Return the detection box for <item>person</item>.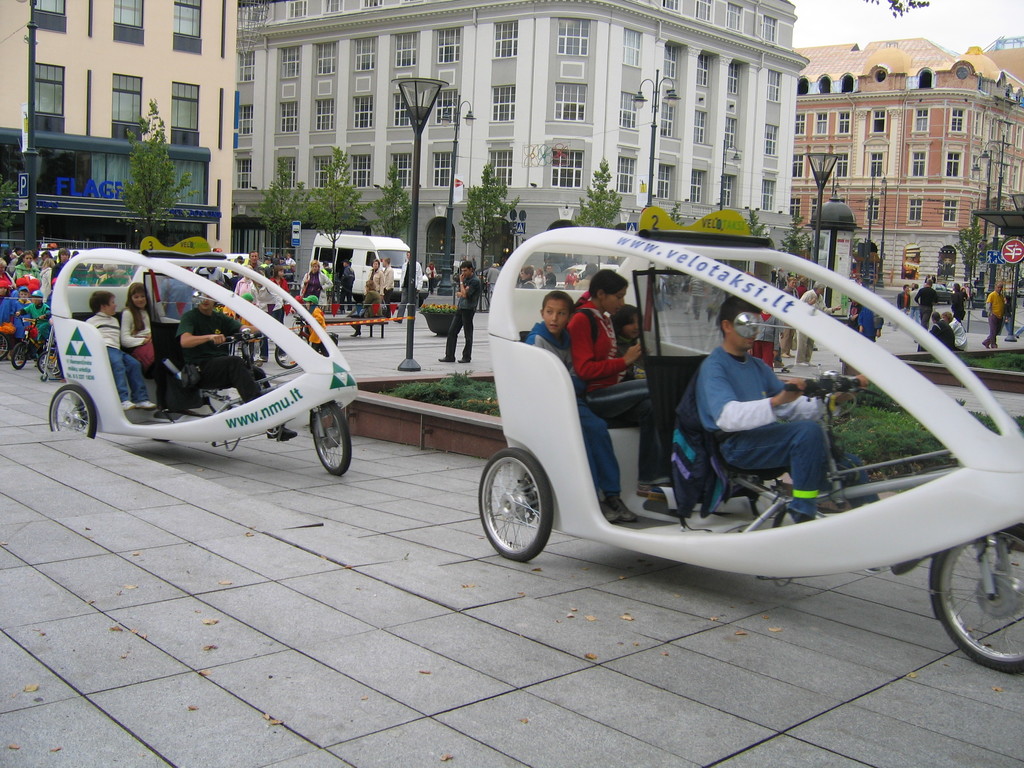
detection(897, 283, 909, 315).
